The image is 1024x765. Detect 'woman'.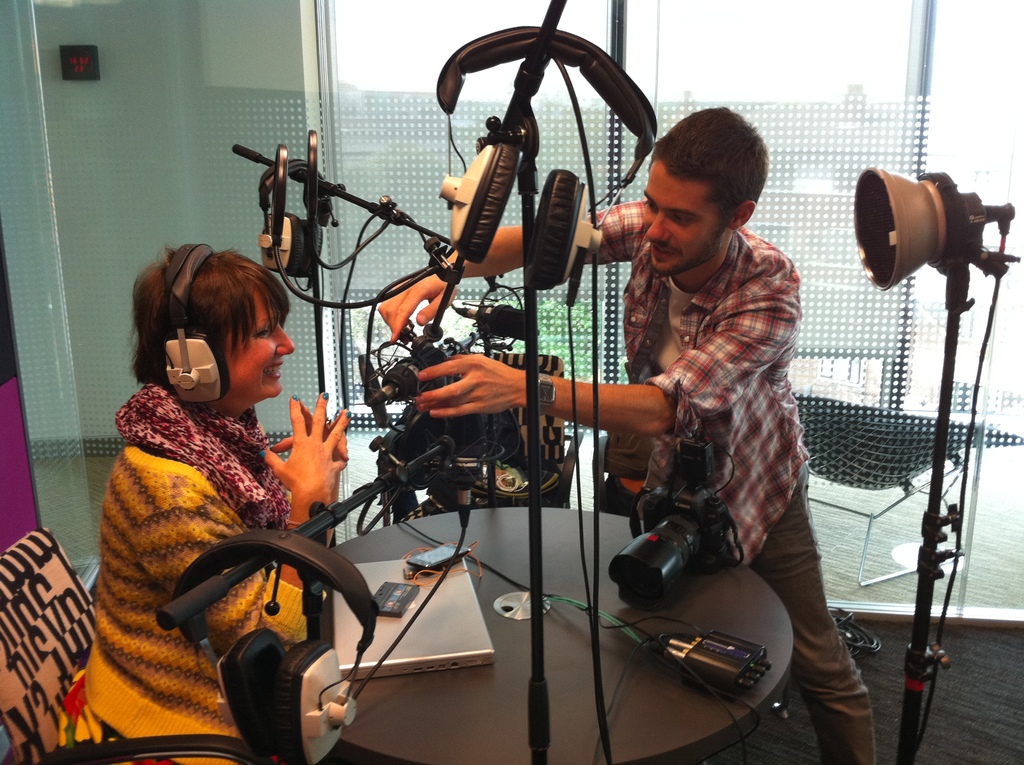
Detection: [51, 221, 381, 748].
